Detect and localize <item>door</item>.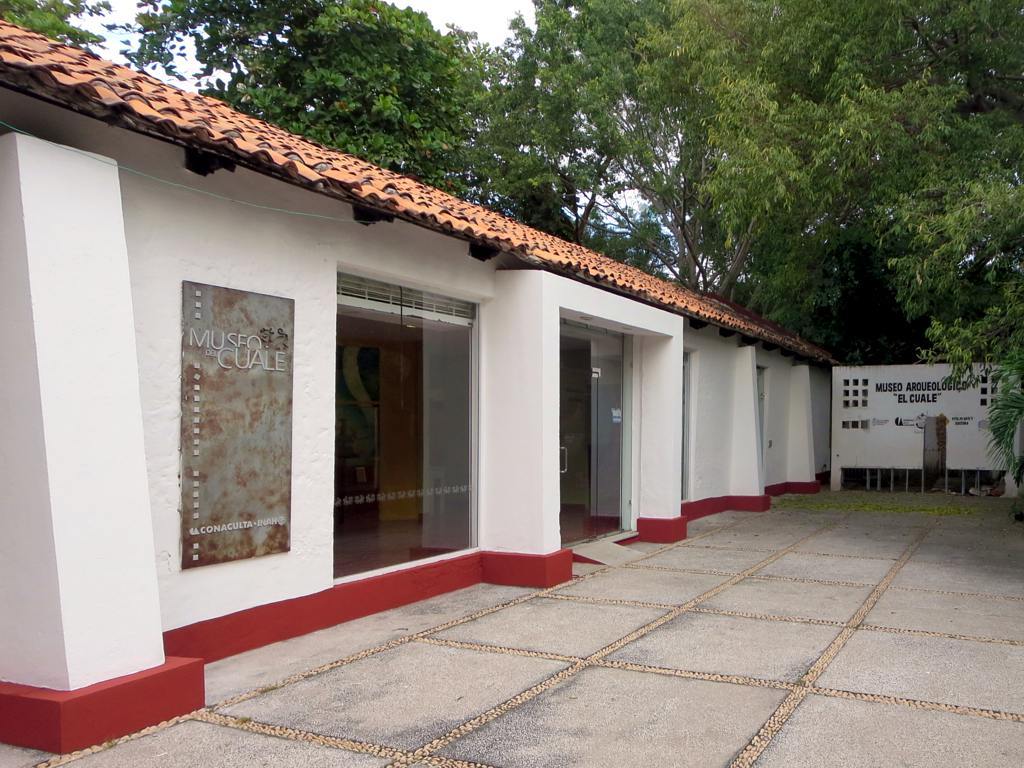
Localized at l=563, t=325, r=634, b=537.
